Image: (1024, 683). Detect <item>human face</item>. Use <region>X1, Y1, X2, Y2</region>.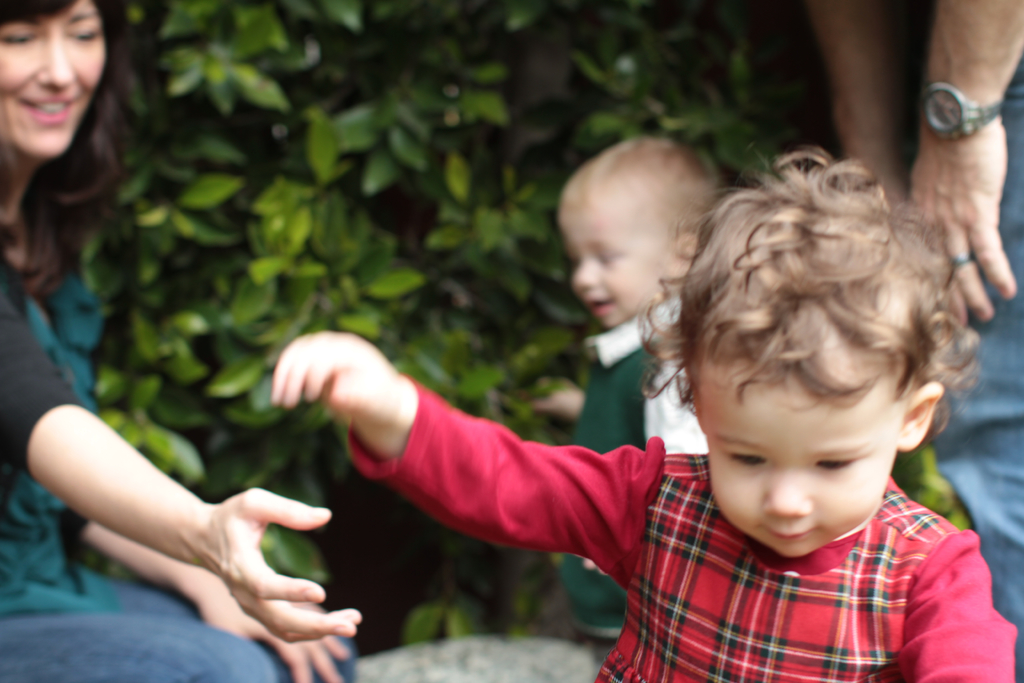
<region>692, 360, 904, 554</region>.
